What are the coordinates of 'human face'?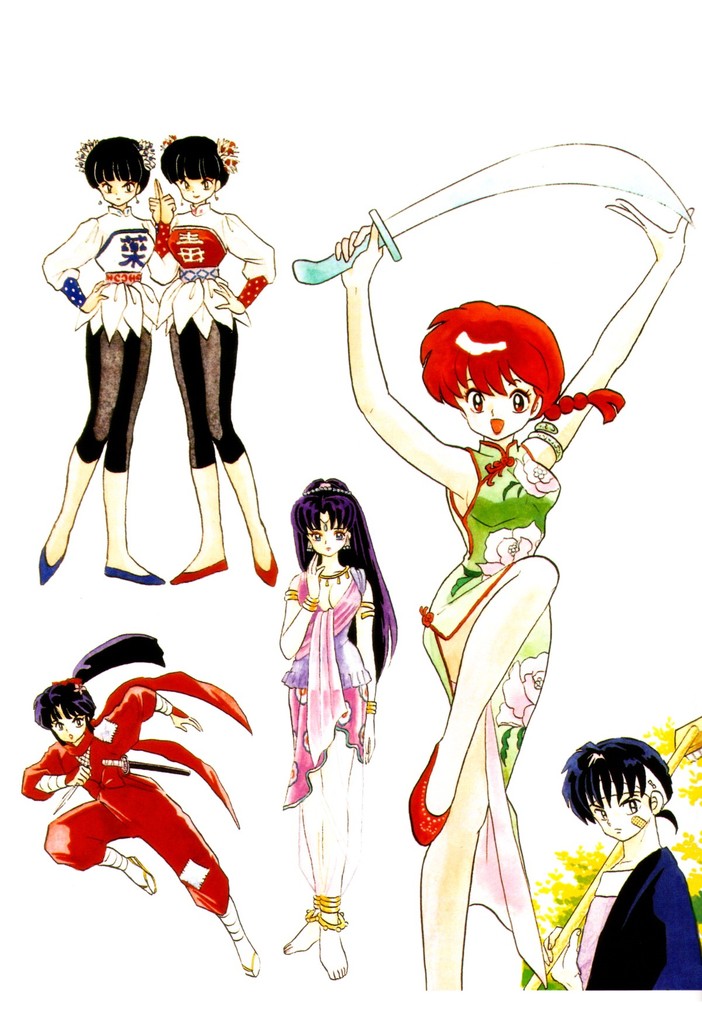
{"left": 307, "top": 522, "right": 347, "bottom": 556}.
